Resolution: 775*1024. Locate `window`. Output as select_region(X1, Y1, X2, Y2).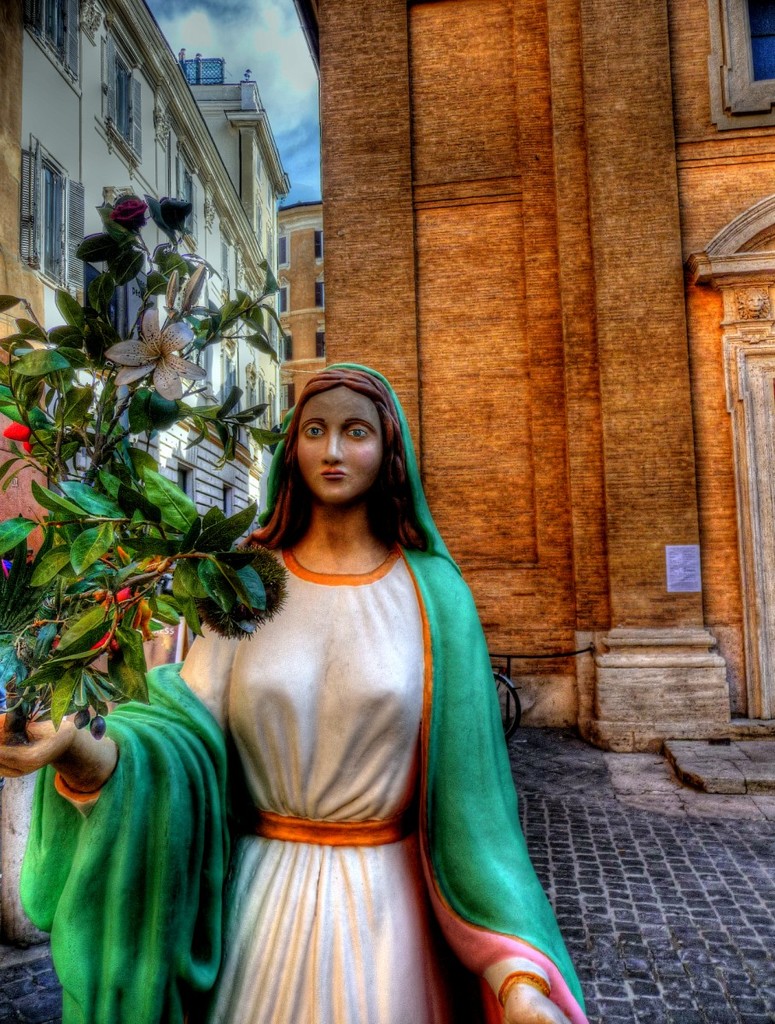
select_region(102, 36, 143, 169).
